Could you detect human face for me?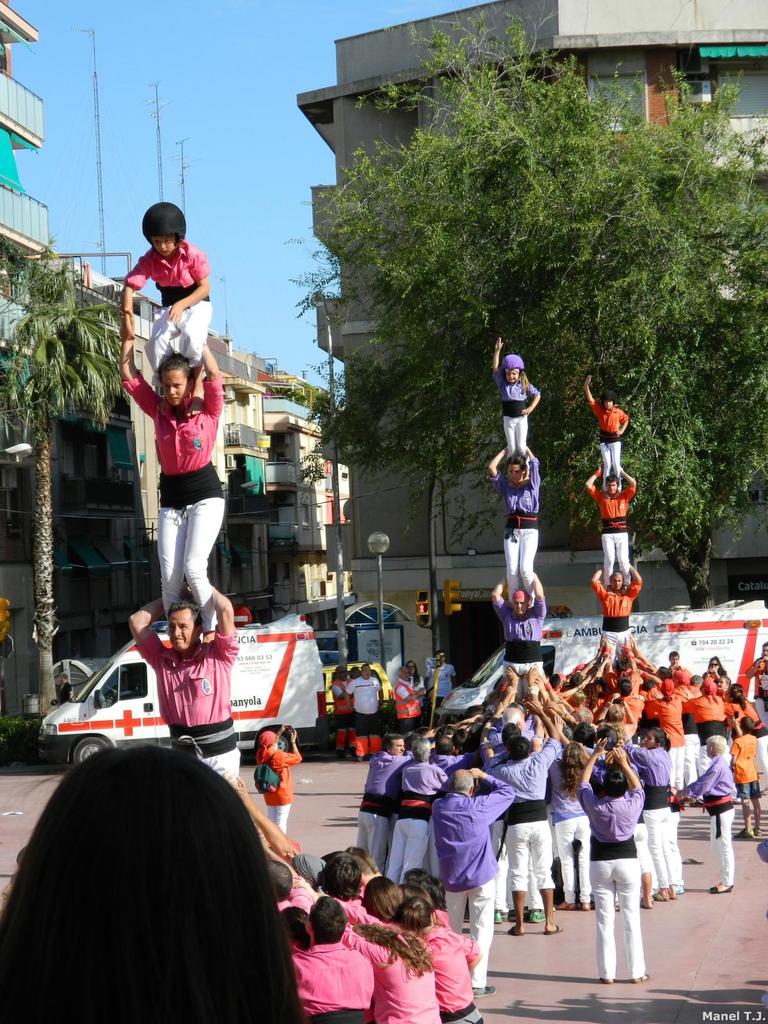
Detection result: BBox(506, 461, 525, 480).
